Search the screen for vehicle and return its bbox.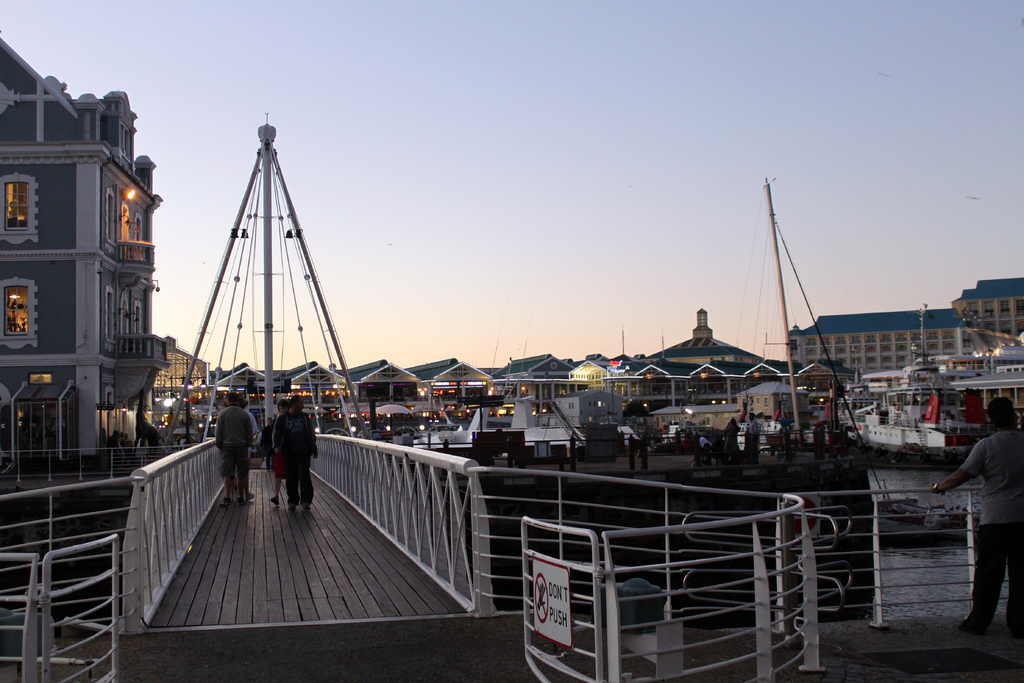
Found: rect(733, 172, 872, 466).
